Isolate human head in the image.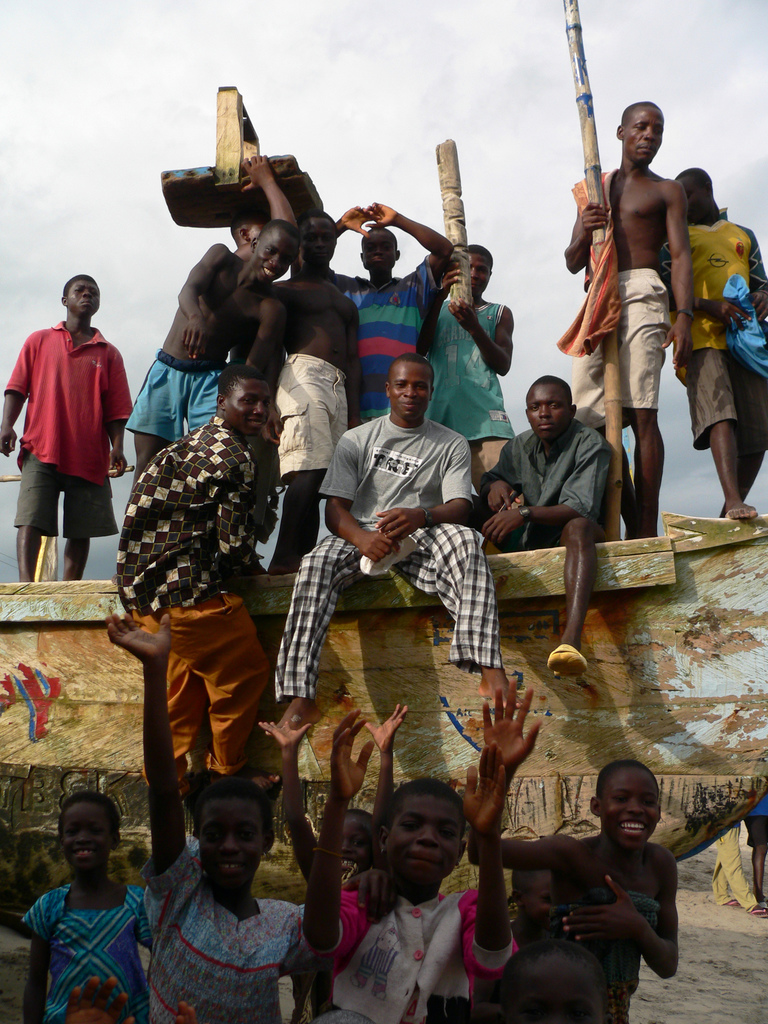
Isolated region: region(63, 274, 99, 316).
